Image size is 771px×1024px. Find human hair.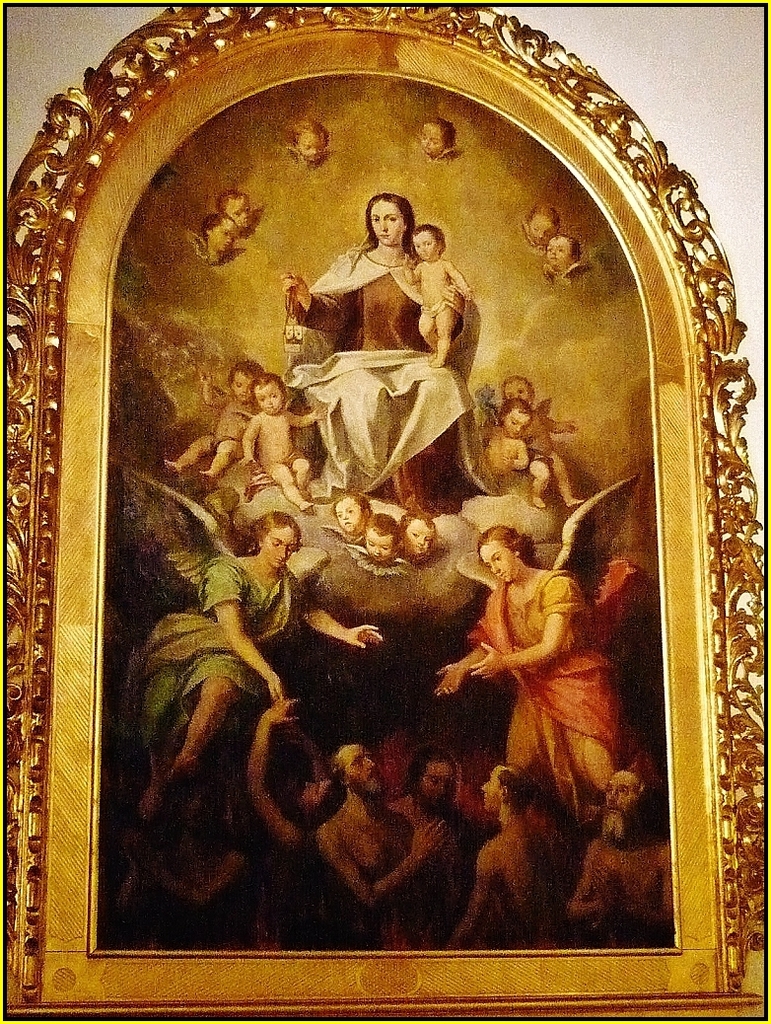
(x1=545, y1=233, x2=581, y2=259).
